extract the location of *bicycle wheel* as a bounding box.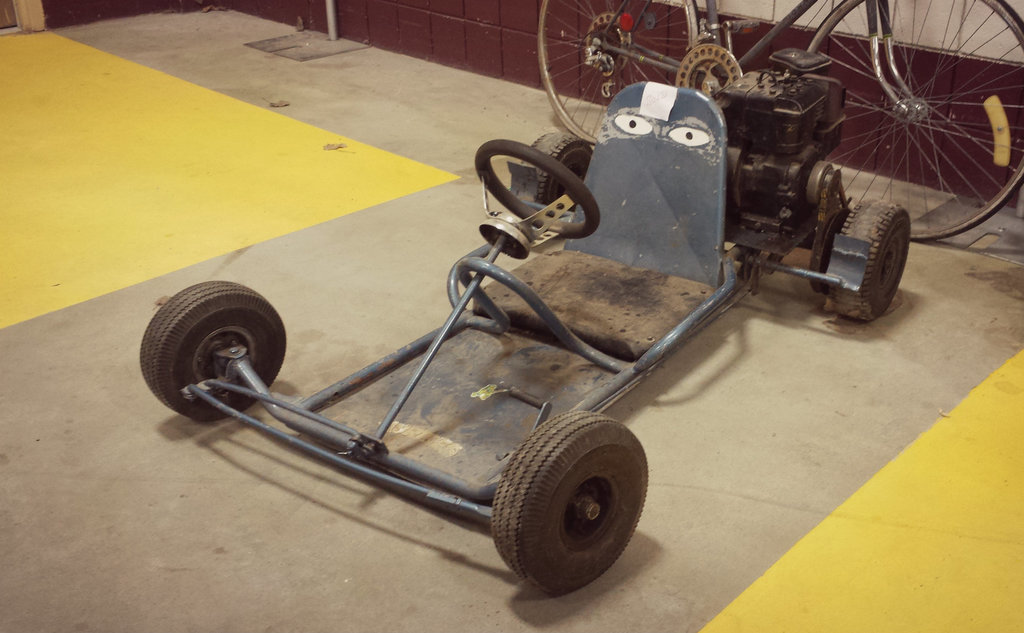
crop(536, 0, 700, 149).
